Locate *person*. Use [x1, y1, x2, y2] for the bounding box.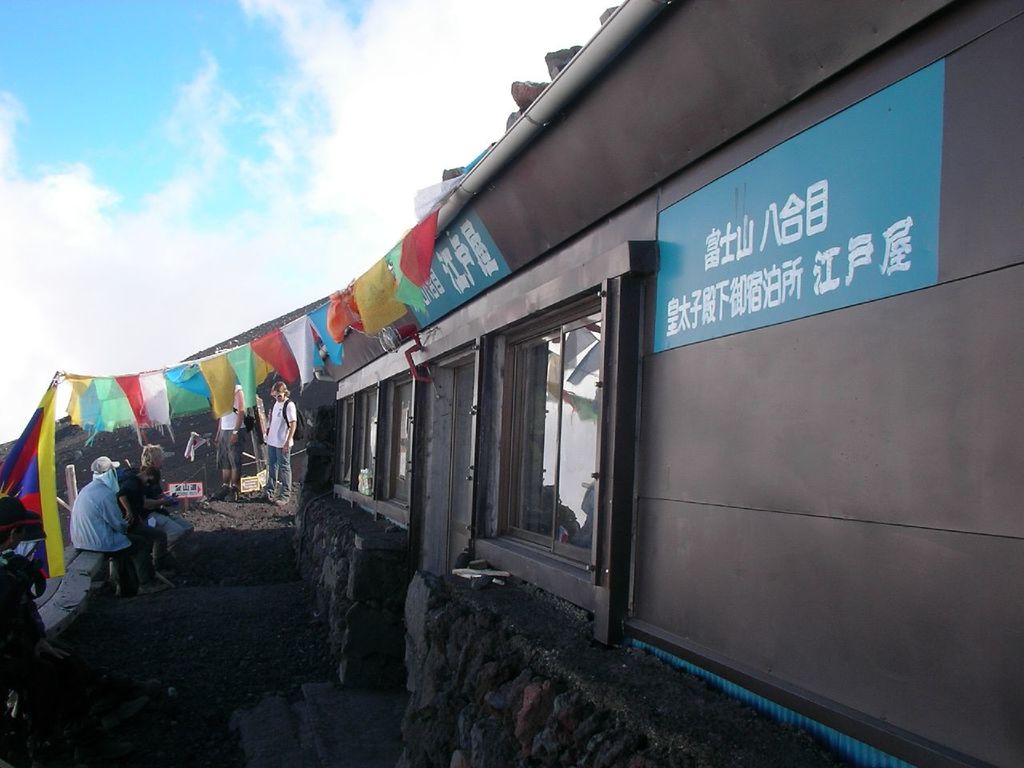
[69, 450, 150, 600].
